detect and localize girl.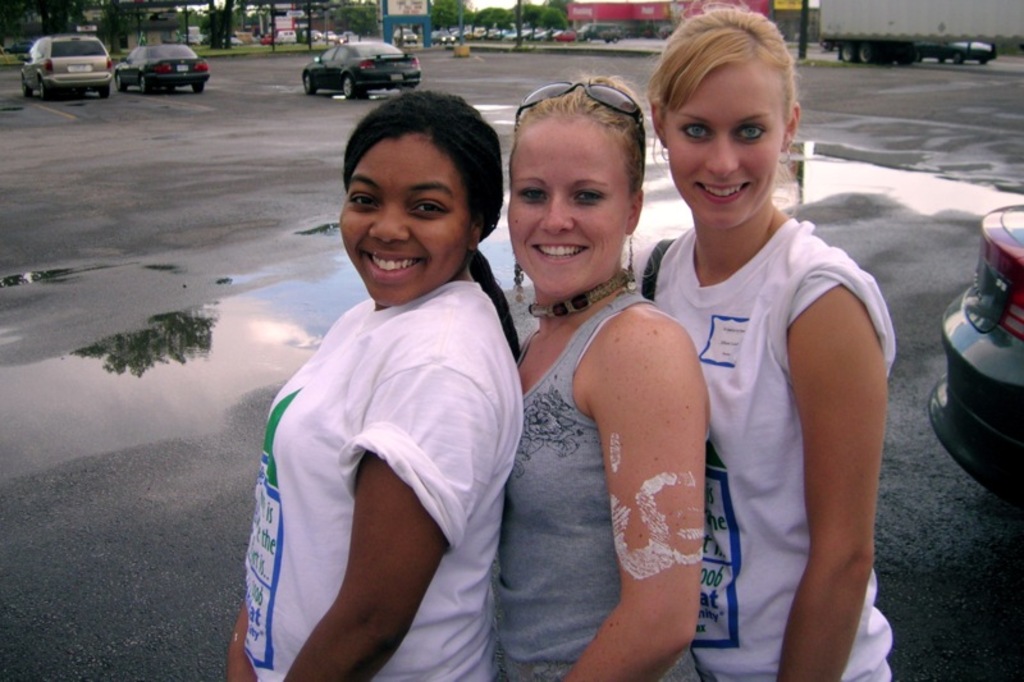
Localized at l=492, t=67, r=713, b=681.
